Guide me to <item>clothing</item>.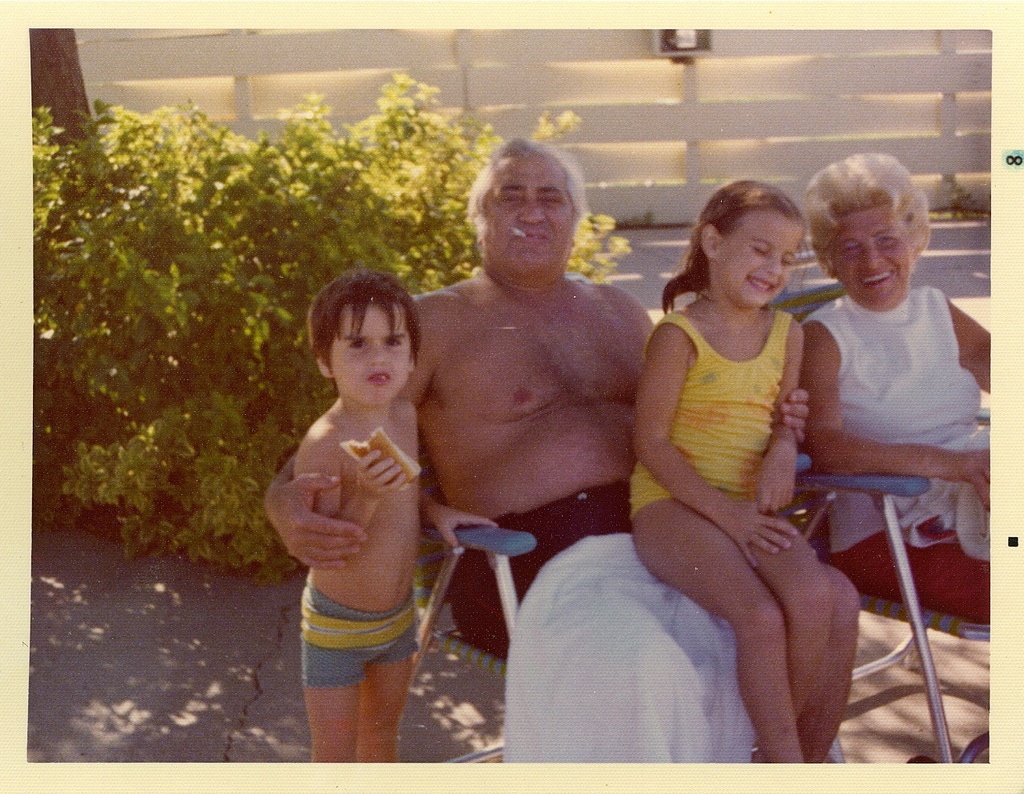
Guidance: crop(285, 584, 439, 684).
